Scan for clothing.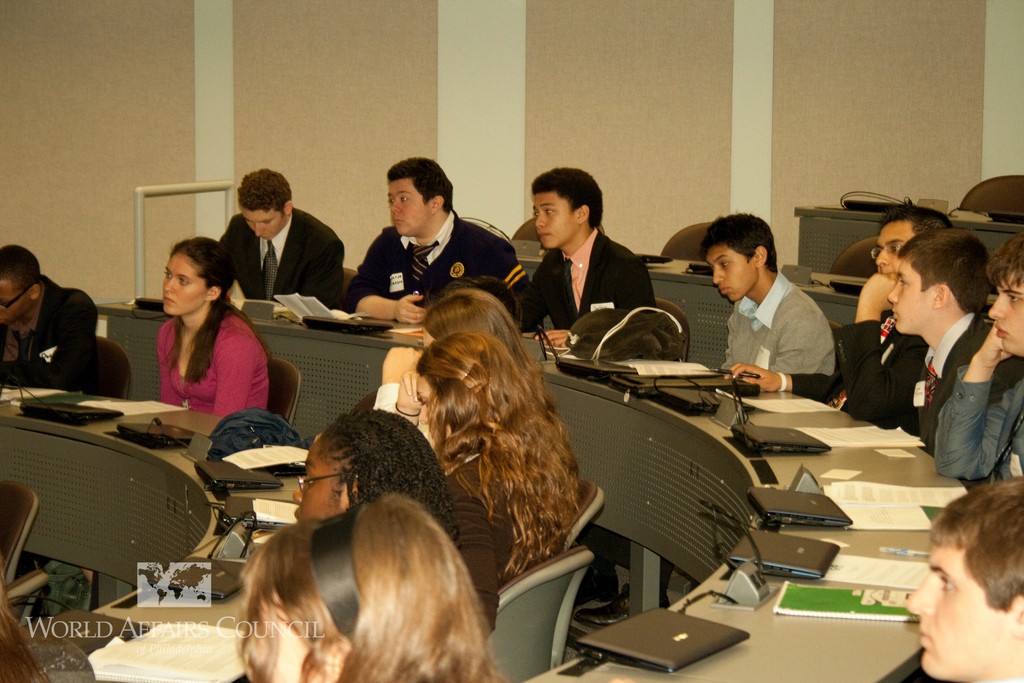
Scan result: {"left": 342, "top": 205, "right": 536, "bottom": 335}.
